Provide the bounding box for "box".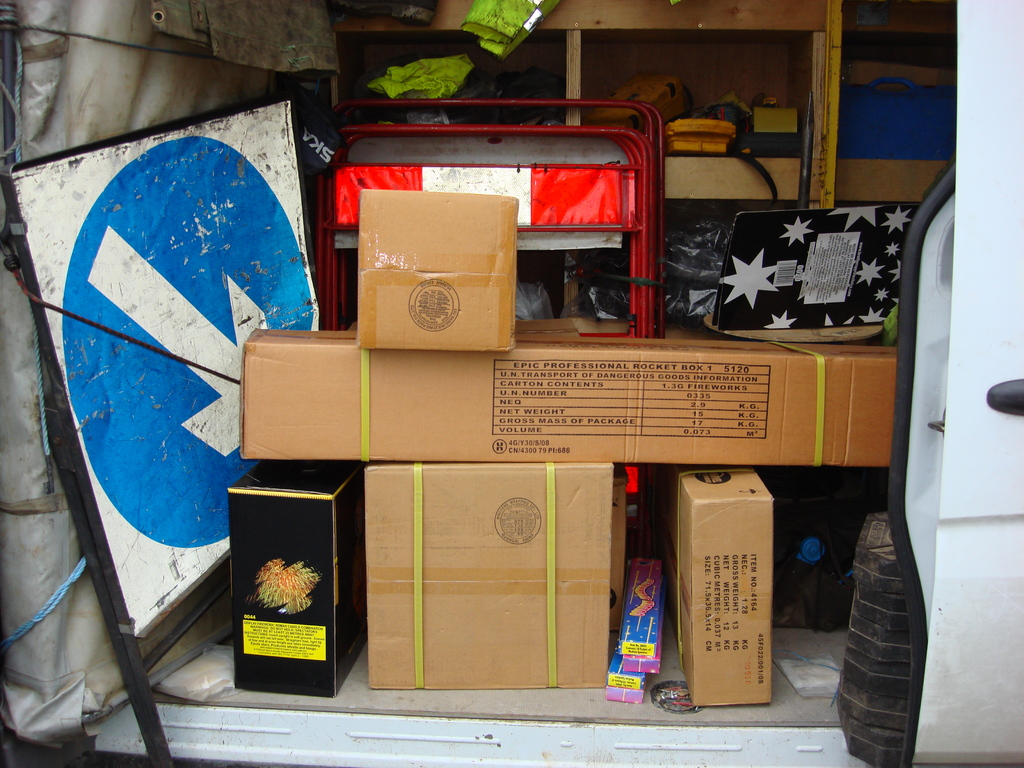
356 178 524 347.
